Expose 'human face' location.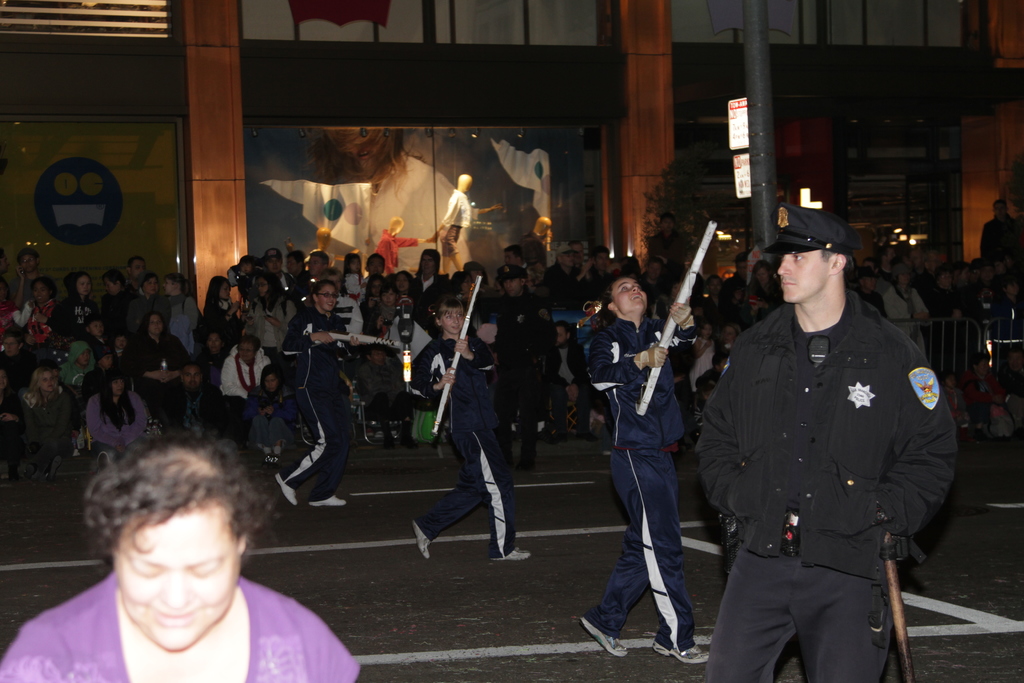
Exposed at rect(268, 372, 278, 390).
